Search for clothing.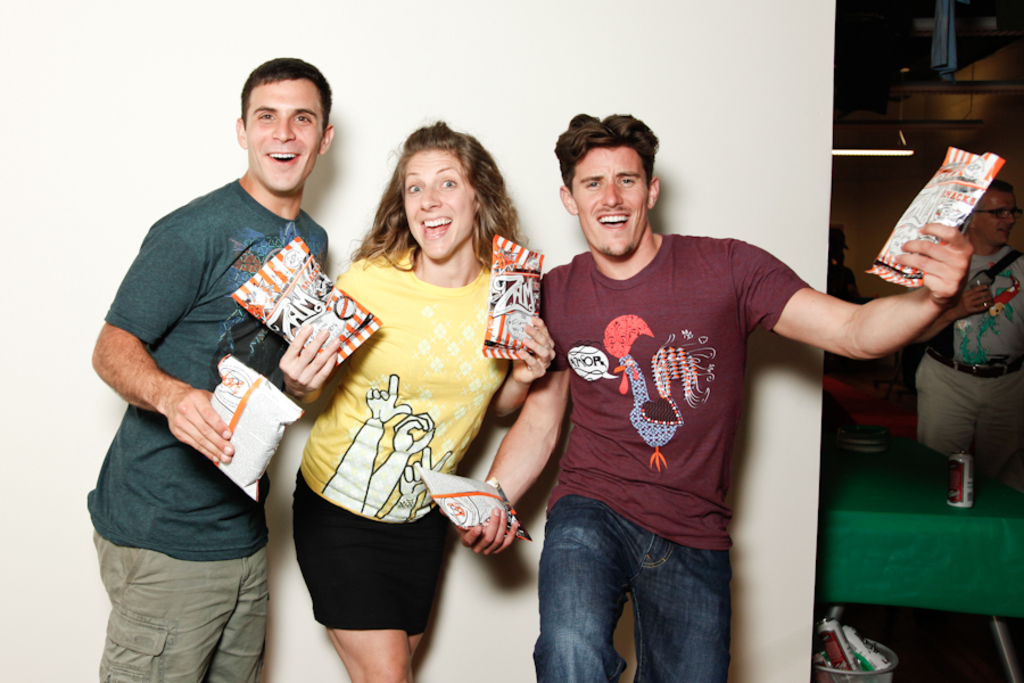
Found at left=96, top=131, right=328, bottom=645.
